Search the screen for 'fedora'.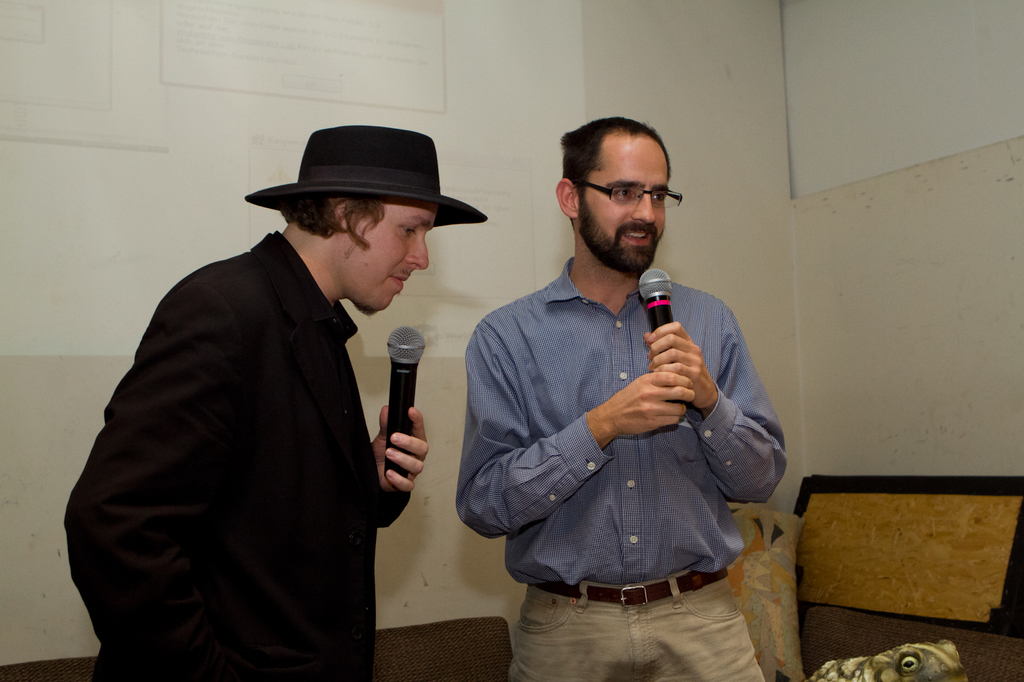
Found at 244,125,493,226.
